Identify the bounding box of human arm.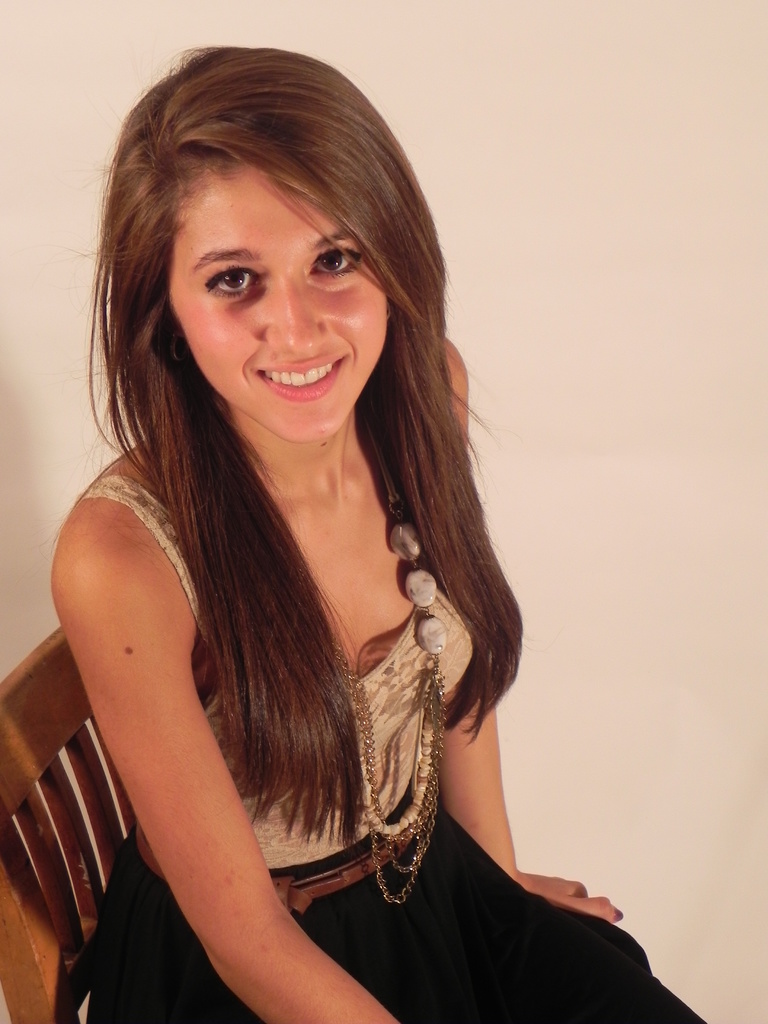
<bbox>66, 508, 373, 1010</bbox>.
